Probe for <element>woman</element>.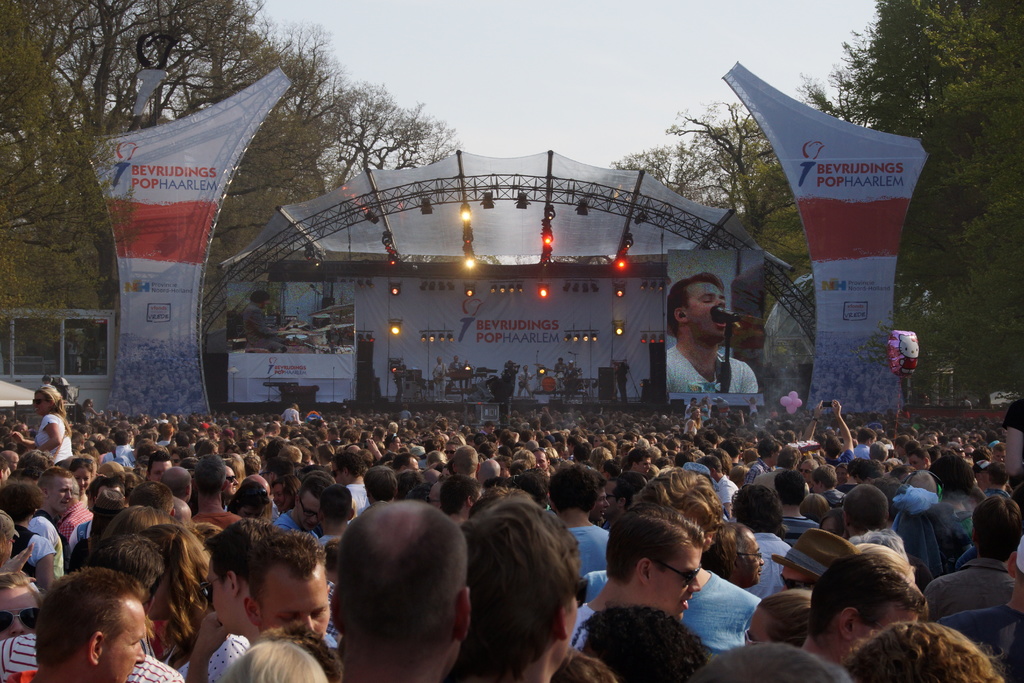
Probe result: [0, 573, 65, 650].
